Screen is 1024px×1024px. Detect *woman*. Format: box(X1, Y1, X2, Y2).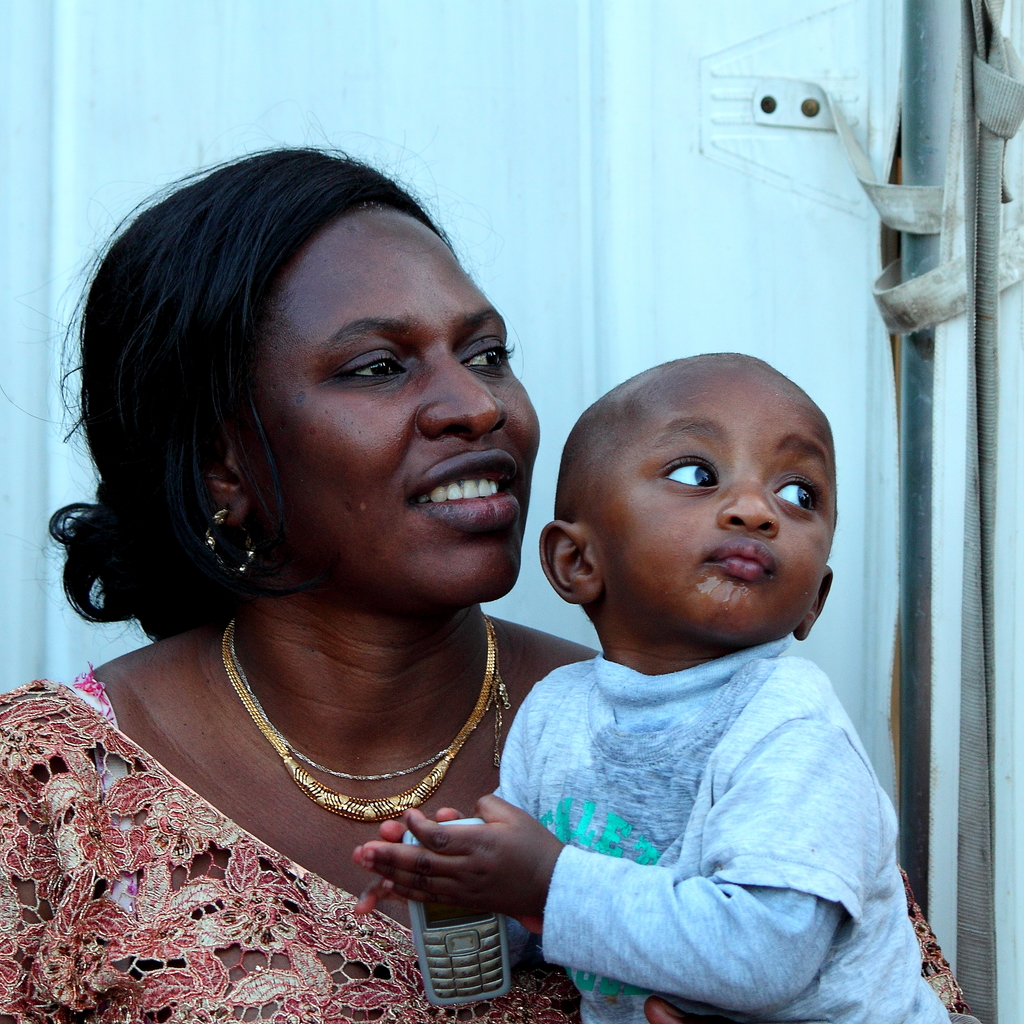
box(0, 140, 982, 1023).
